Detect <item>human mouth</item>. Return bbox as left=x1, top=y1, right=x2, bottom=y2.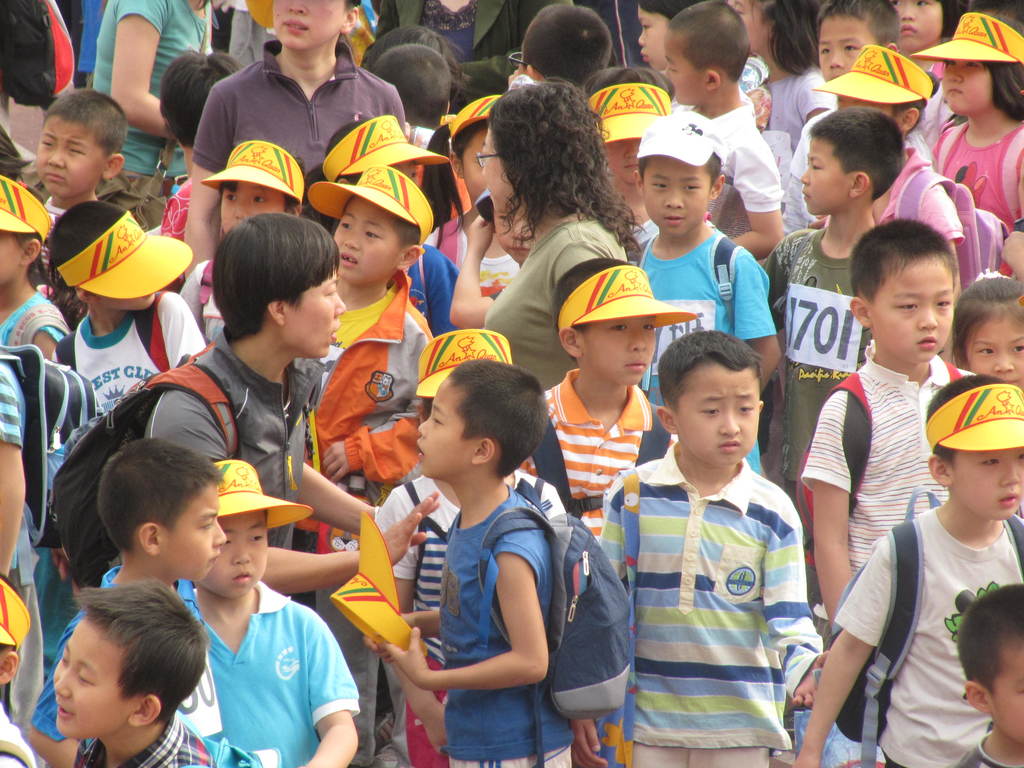
left=341, top=249, right=361, bottom=268.
